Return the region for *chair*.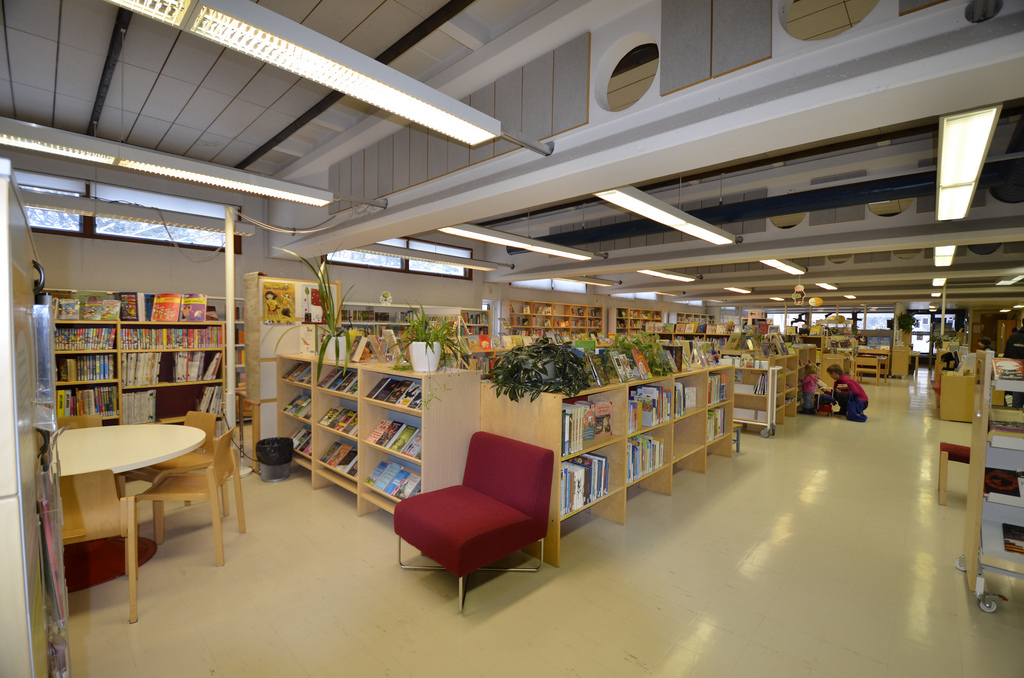
{"left": 128, "top": 406, "right": 220, "bottom": 514}.
